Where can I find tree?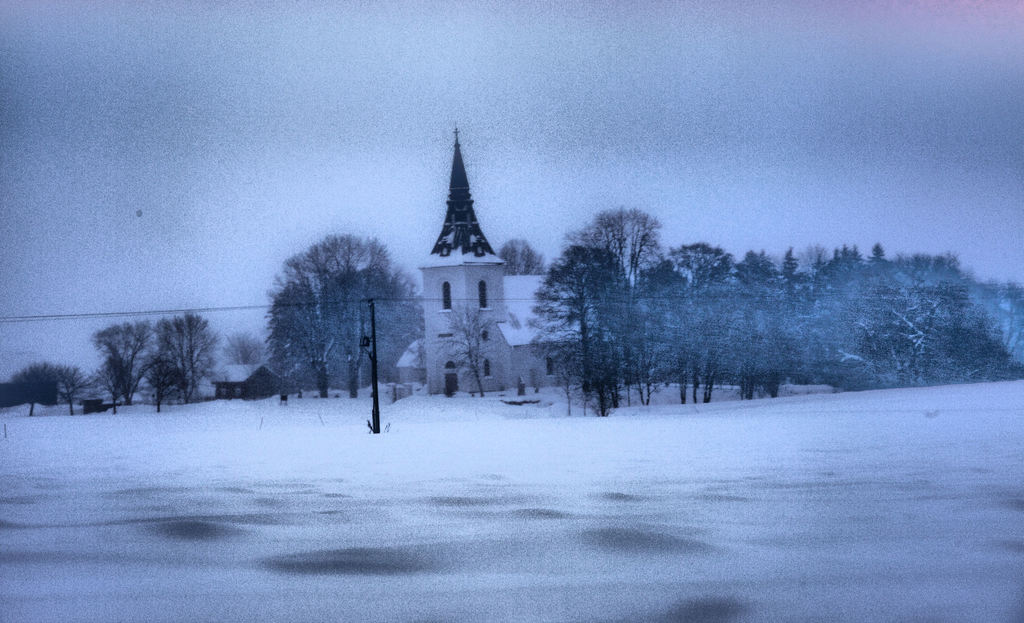
You can find it at {"x1": 282, "y1": 242, "x2": 385, "y2": 398}.
